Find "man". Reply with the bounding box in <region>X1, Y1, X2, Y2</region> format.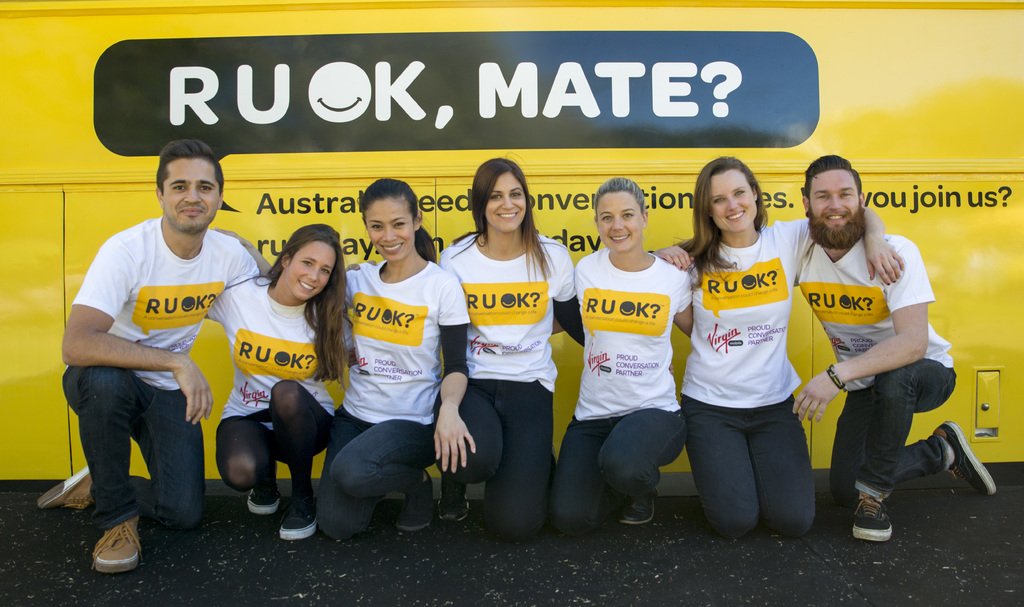
<region>61, 133, 262, 571</region>.
